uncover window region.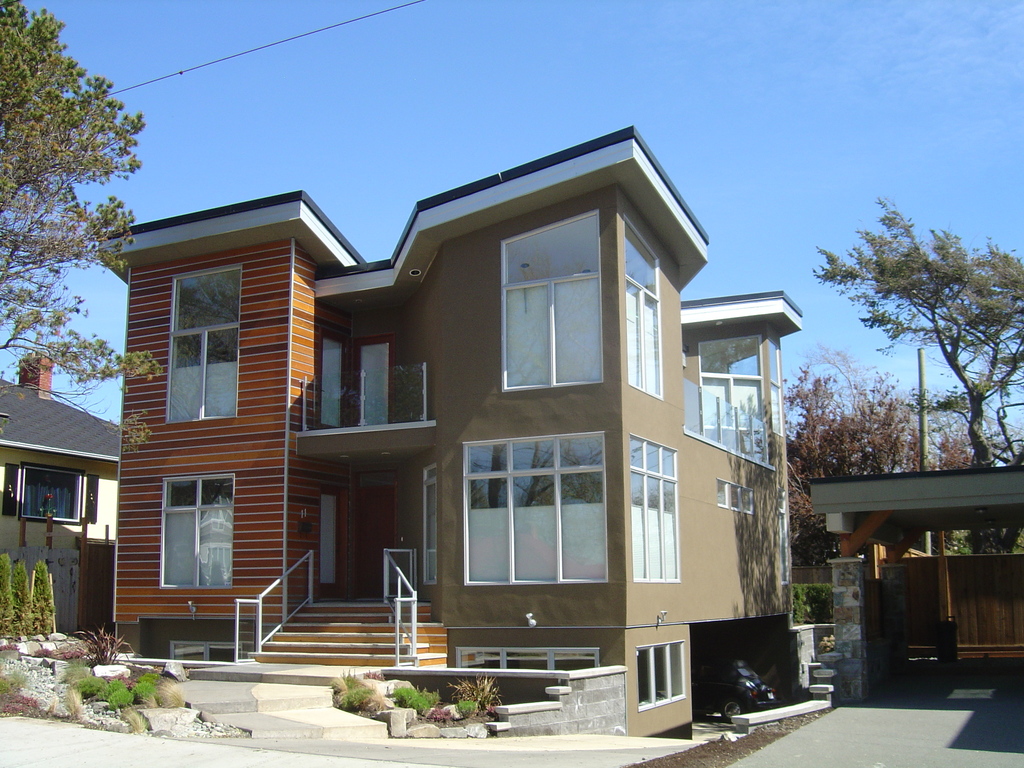
Uncovered: Rect(768, 323, 786, 436).
